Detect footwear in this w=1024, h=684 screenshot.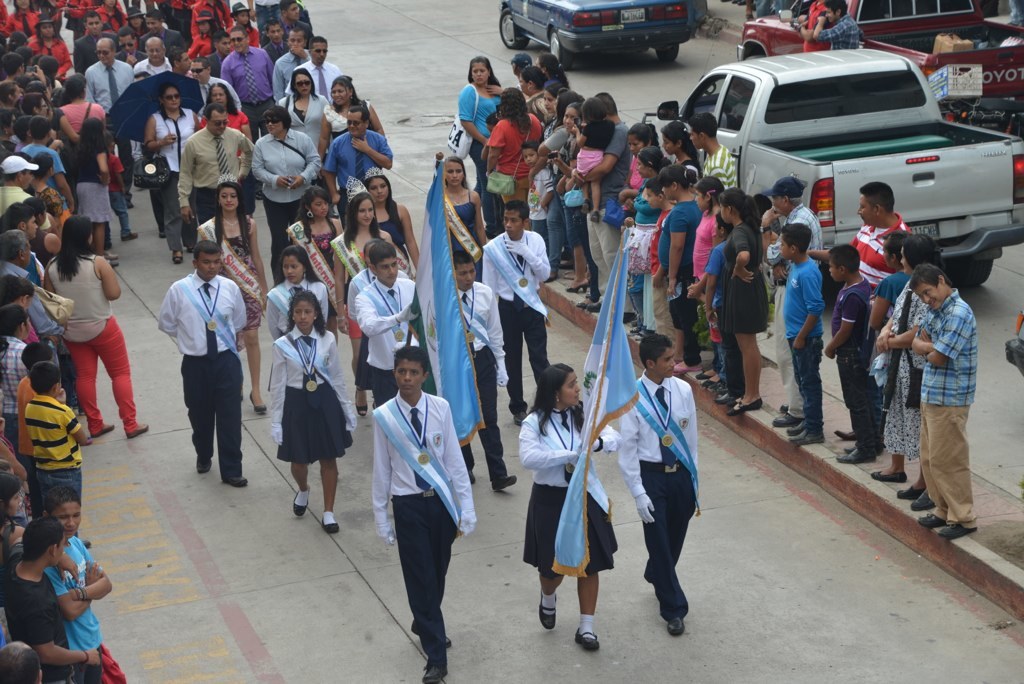
Detection: [537, 591, 559, 632].
